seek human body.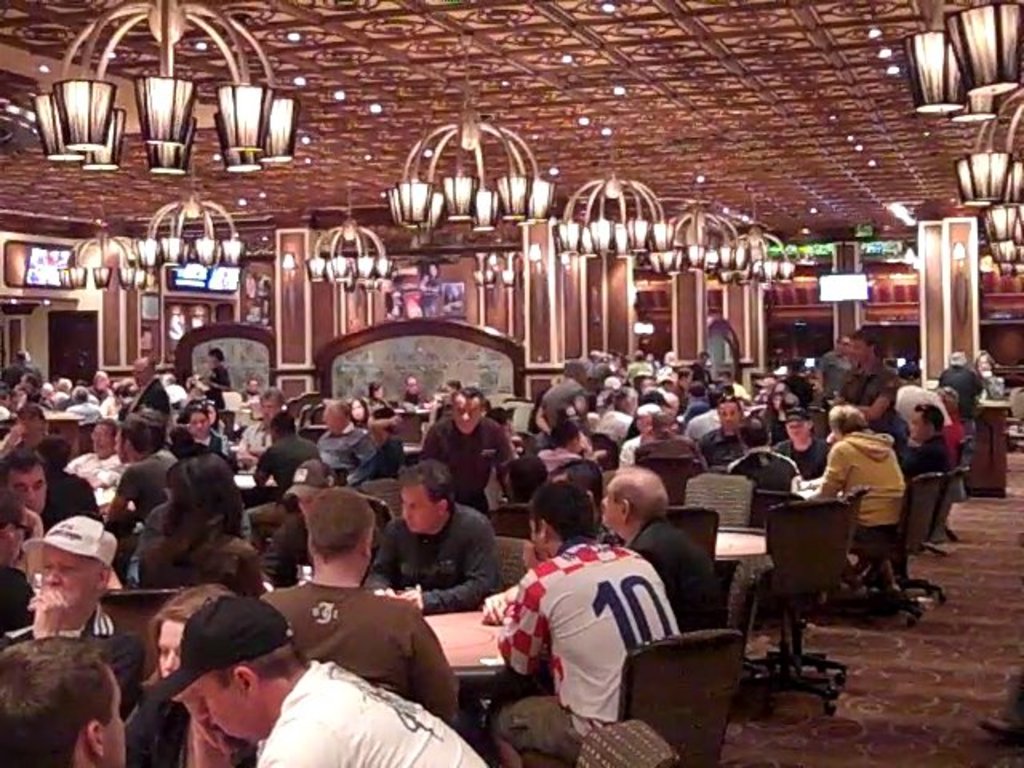
259, 656, 488, 766.
